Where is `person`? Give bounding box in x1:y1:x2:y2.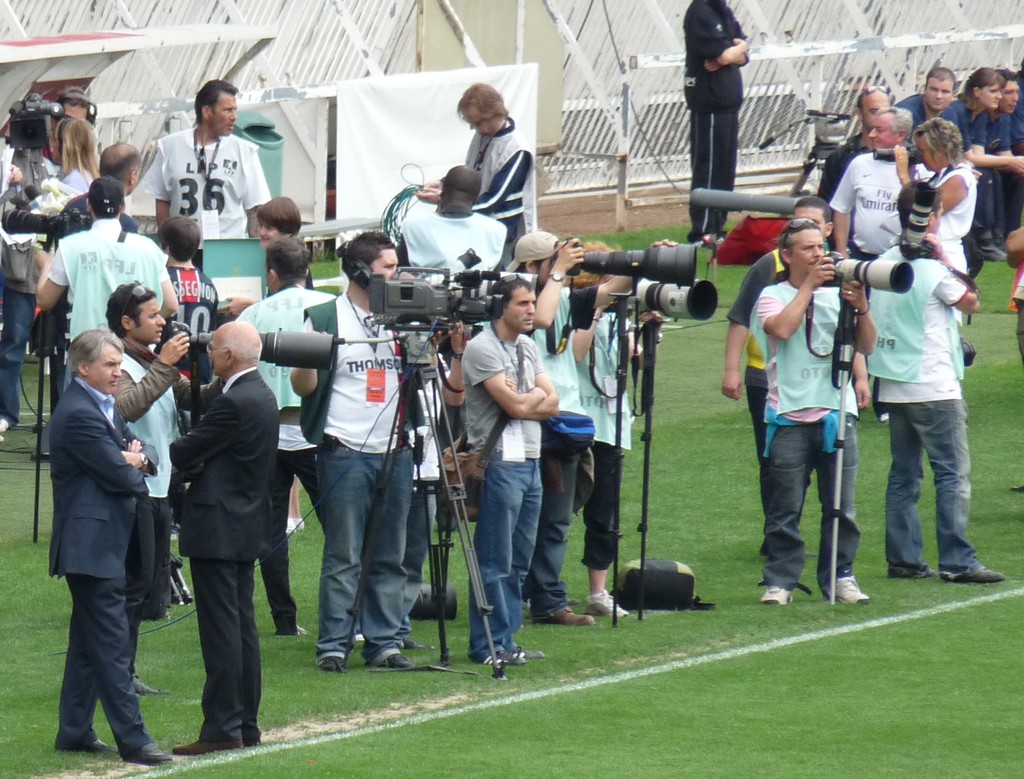
145:77:273:242.
